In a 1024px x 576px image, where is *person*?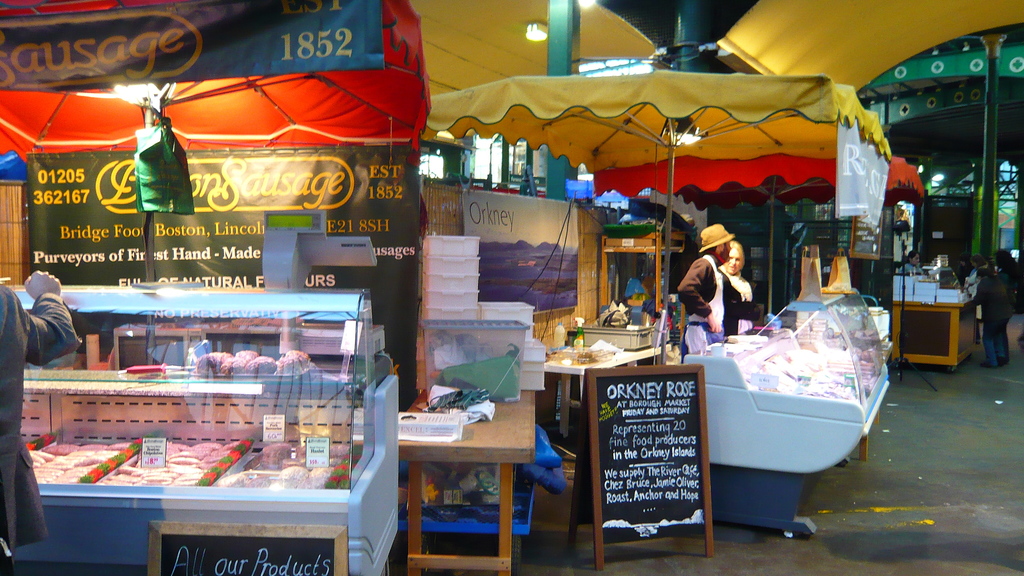
[721, 239, 760, 331].
